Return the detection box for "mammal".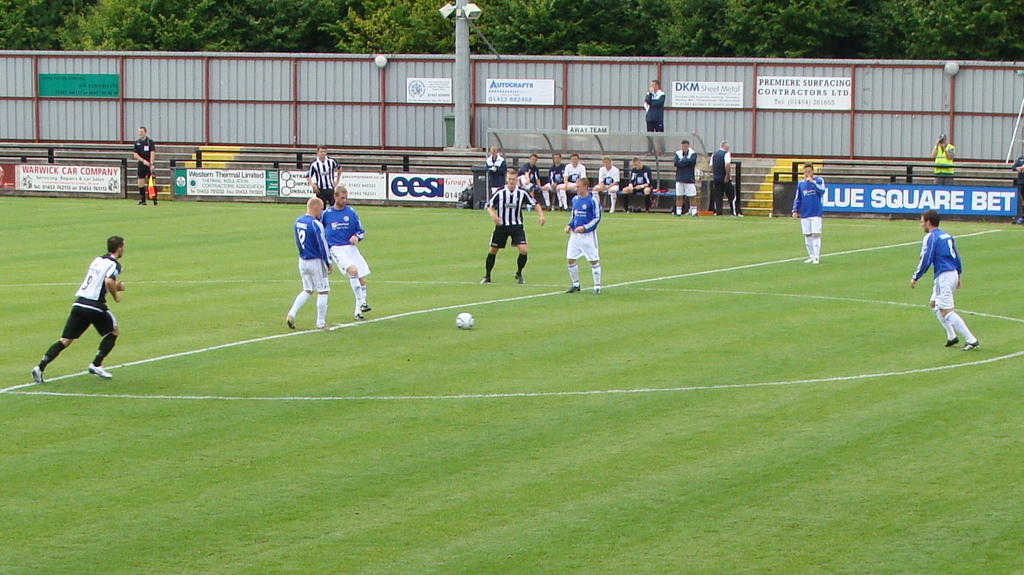
{"x1": 794, "y1": 162, "x2": 828, "y2": 267}.
